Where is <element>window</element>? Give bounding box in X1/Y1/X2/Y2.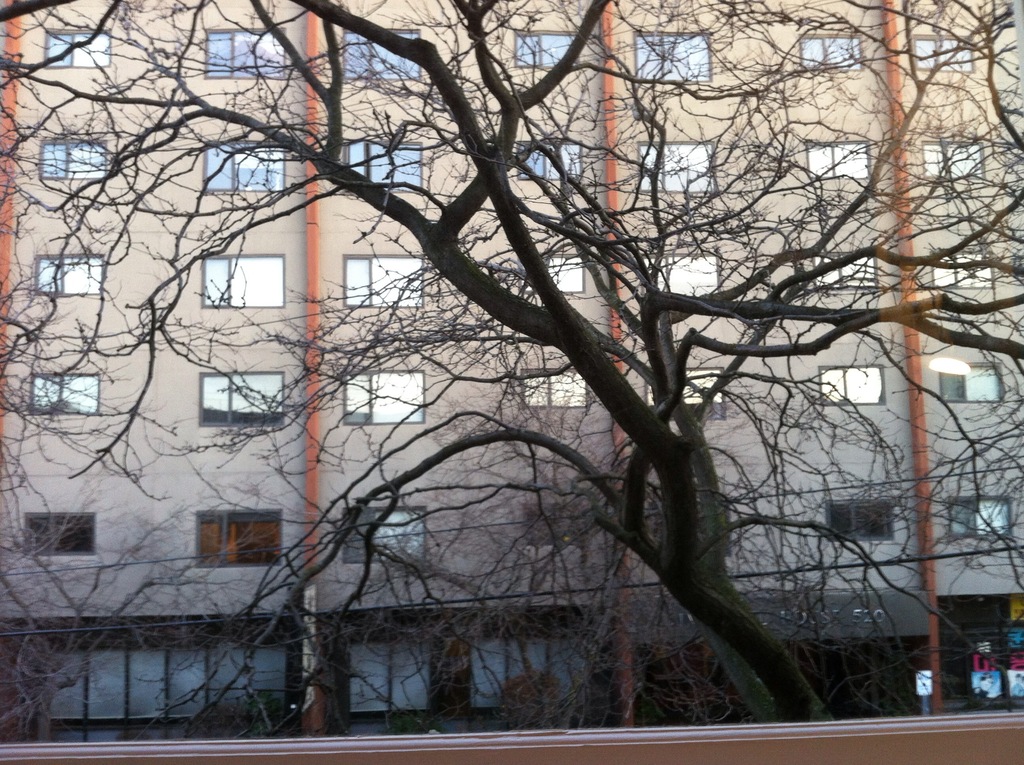
637/29/706/79.
